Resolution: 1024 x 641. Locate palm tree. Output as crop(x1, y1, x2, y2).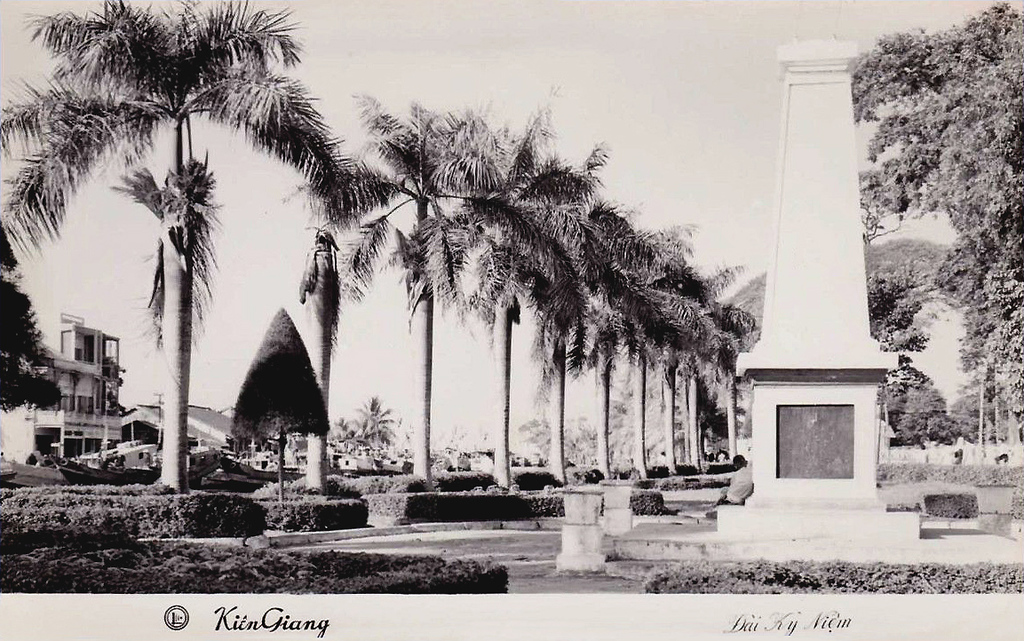
crop(427, 171, 544, 345).
